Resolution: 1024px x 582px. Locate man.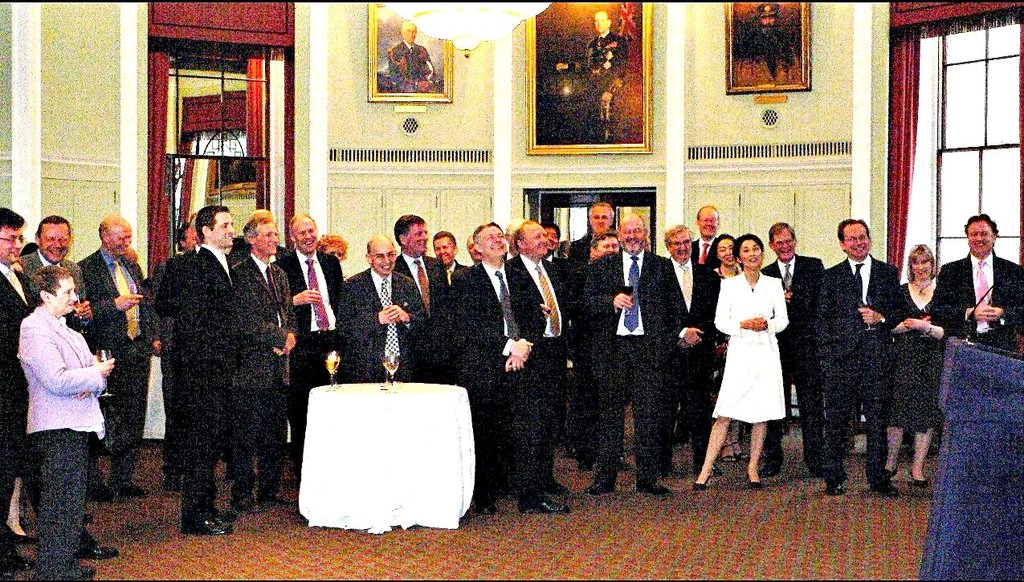
crop(14, 211, 93, 336).
